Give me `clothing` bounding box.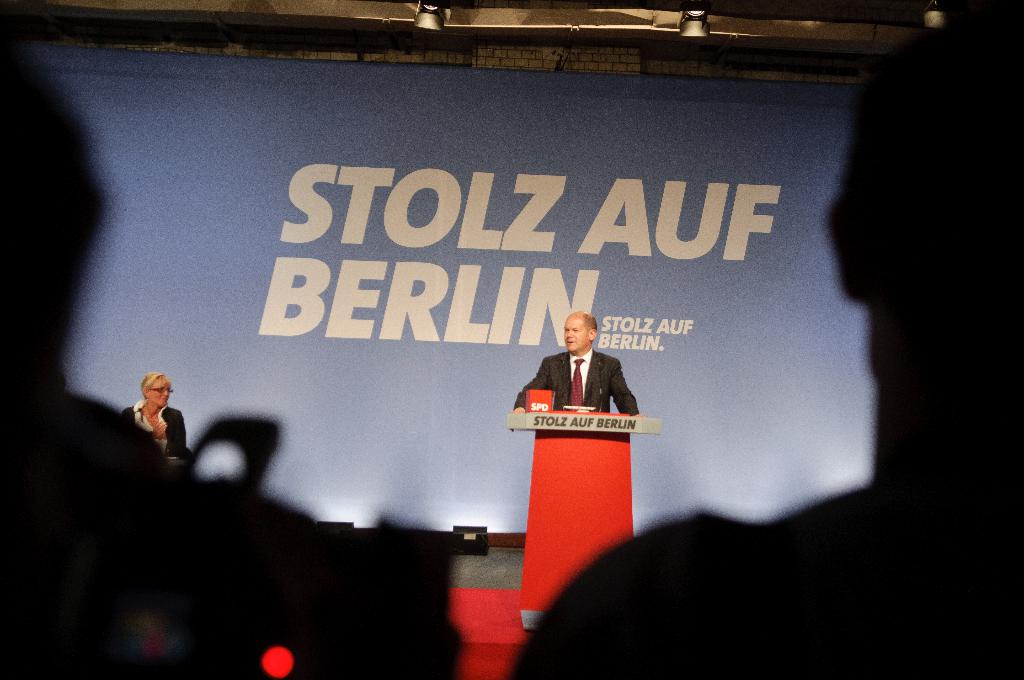
rect(0, 393, 442, 679).
